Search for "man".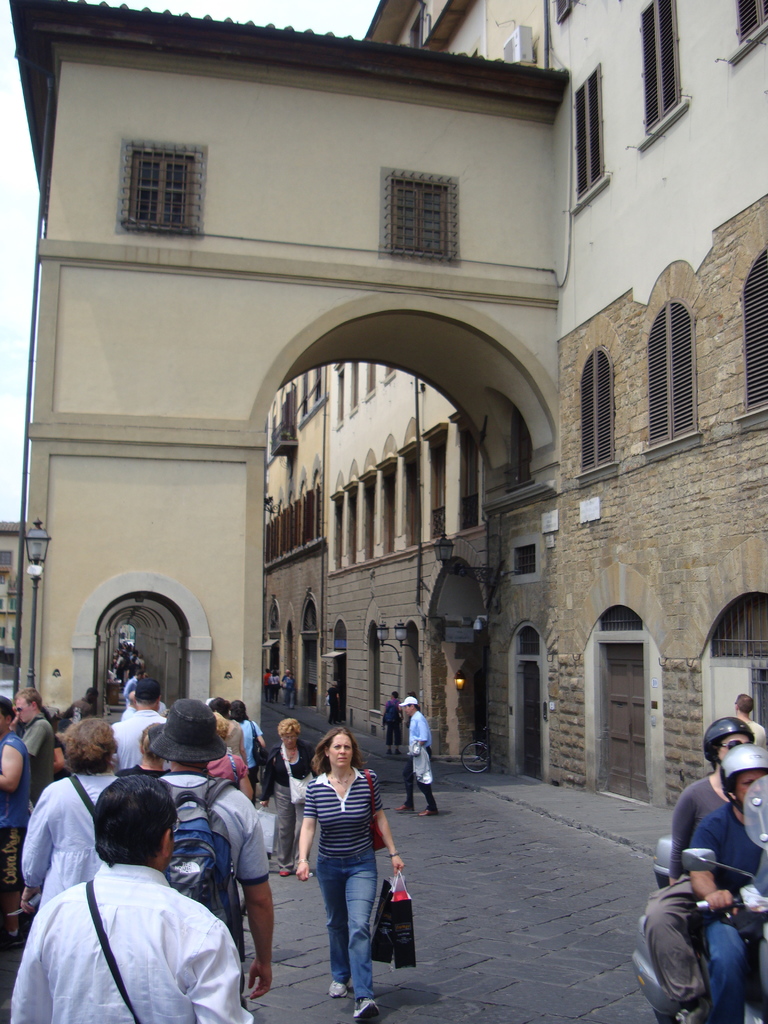
Found at (left=109, top=676, right=168, bottom=769).
